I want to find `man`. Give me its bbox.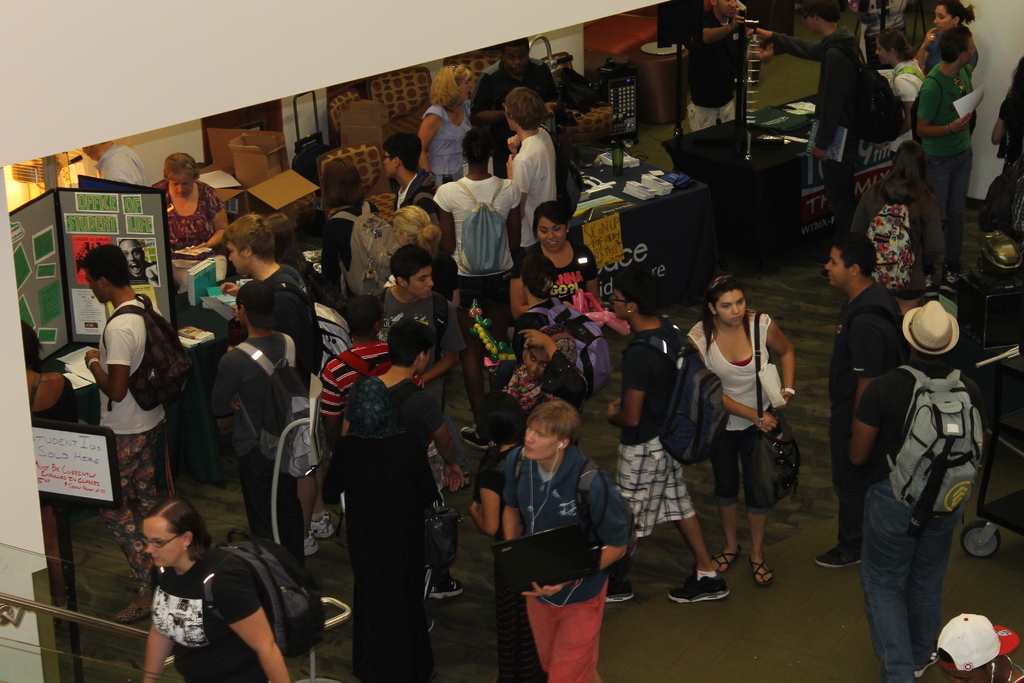
(x1=369, y1=131, x2=438, y2=206).
